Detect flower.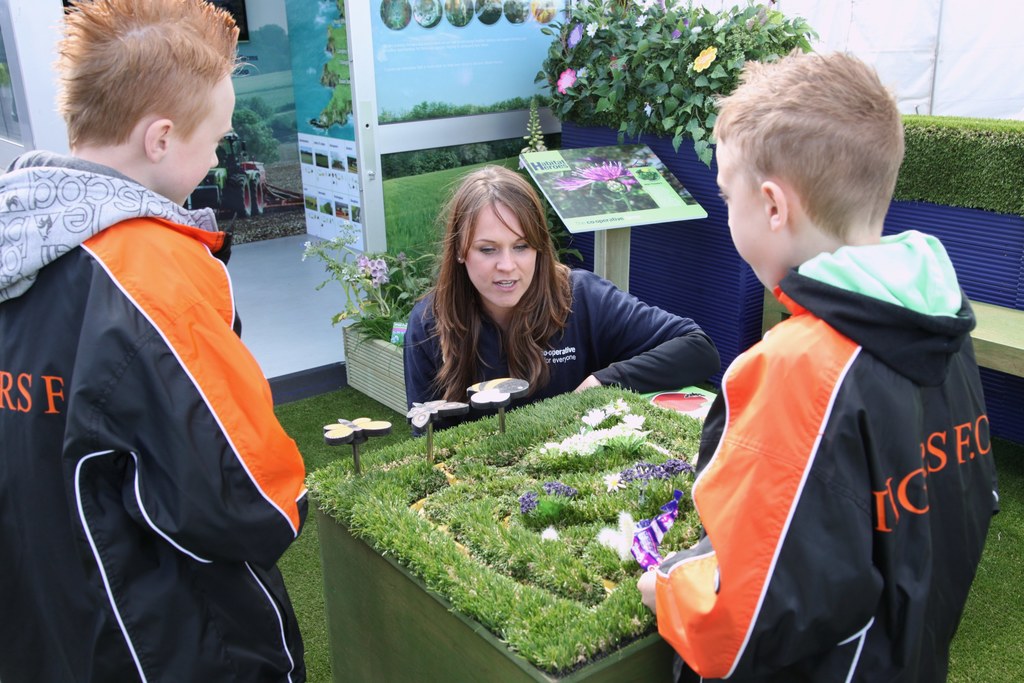
Detected at pyautogui.locateOnScreen(556, 67, 582, 93).
